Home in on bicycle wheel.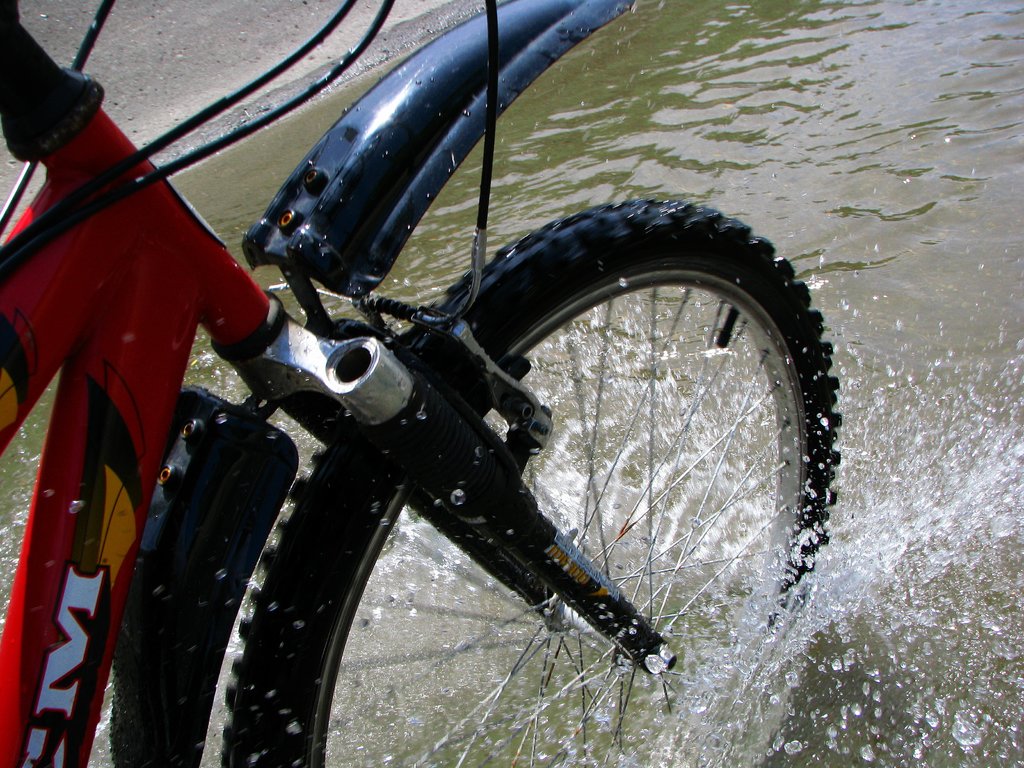
Homed in at {"left": 222, "top": 201, "right": 842, "bottom": 767}.
